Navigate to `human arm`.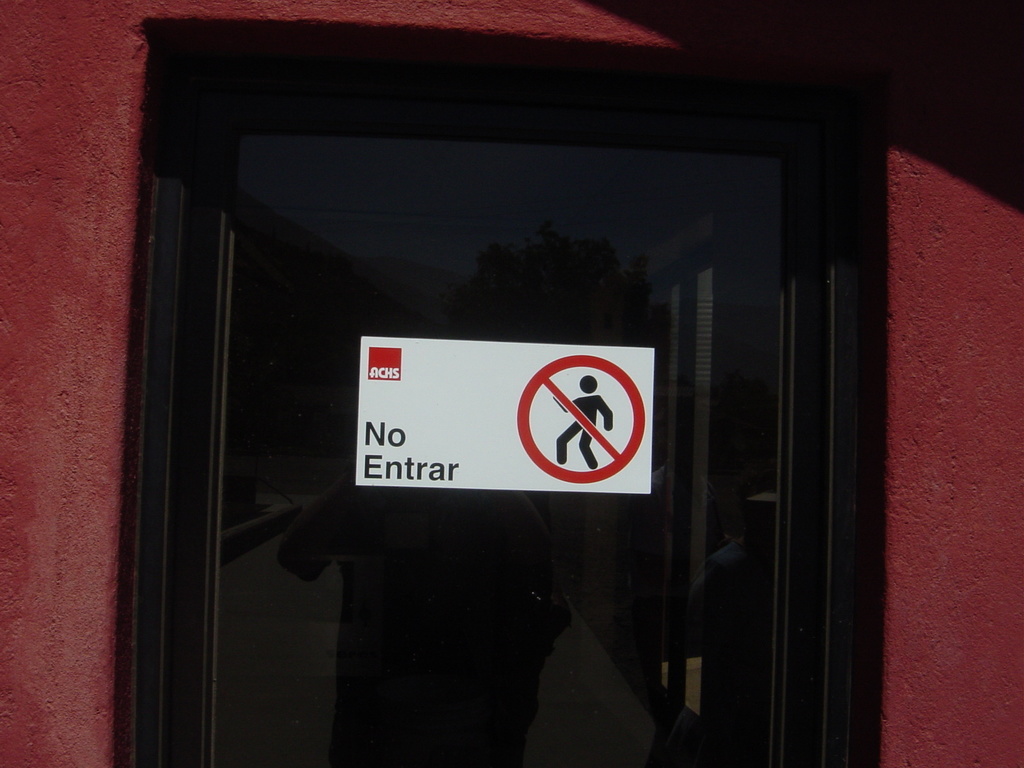
Navigation target: [549, 385, 584, 416].
